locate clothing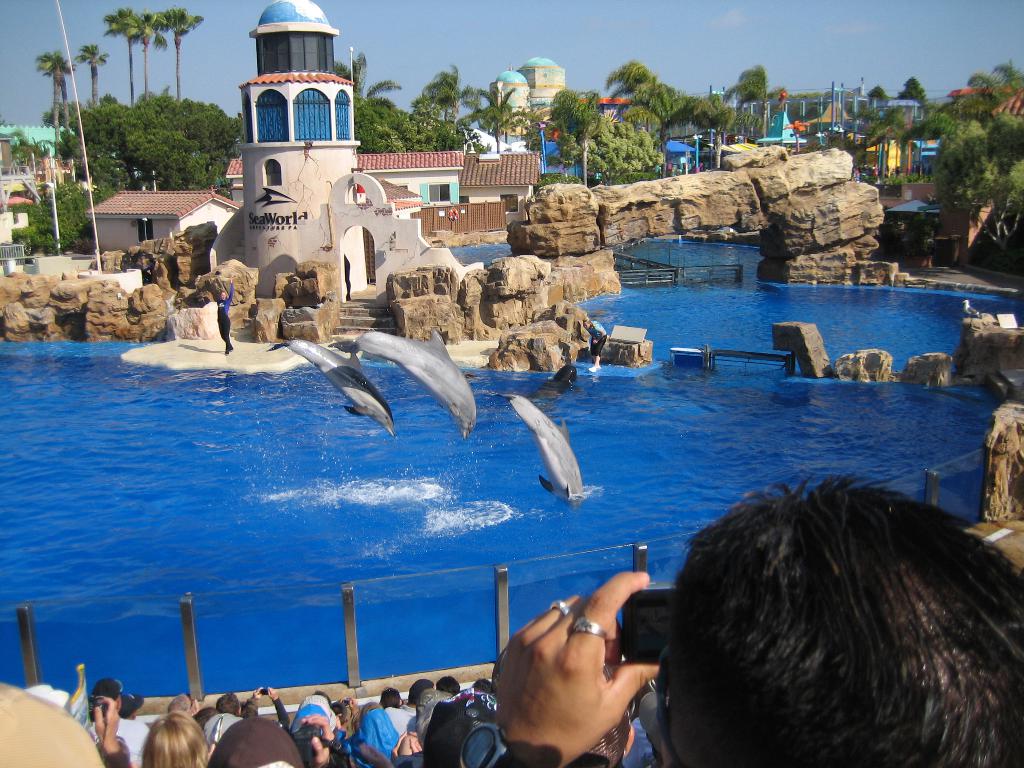
(653,476,1023,767)
